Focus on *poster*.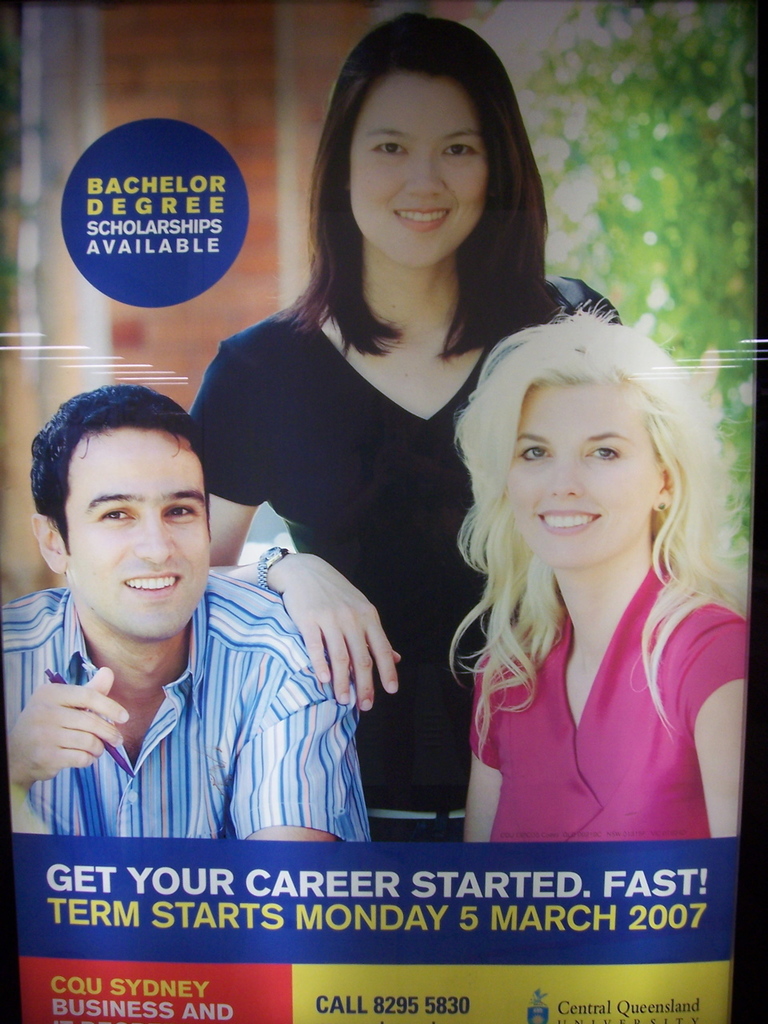
Focused at left=0, top=0, right=767, bottom=1023.
